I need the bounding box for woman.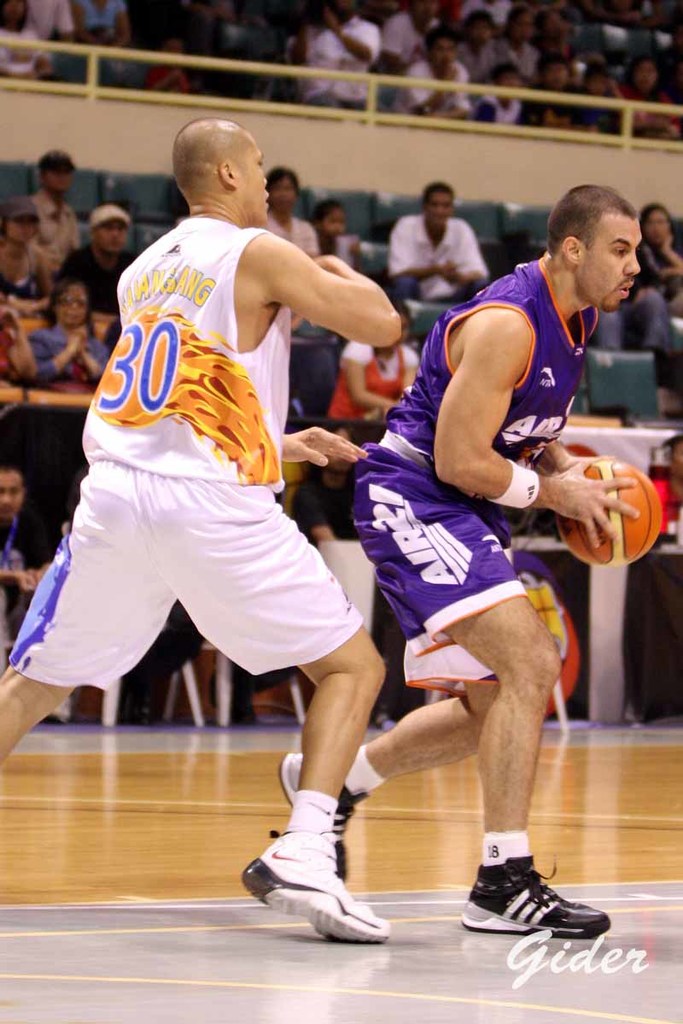
Here it is: bbox(0, 194, 55, 317).
